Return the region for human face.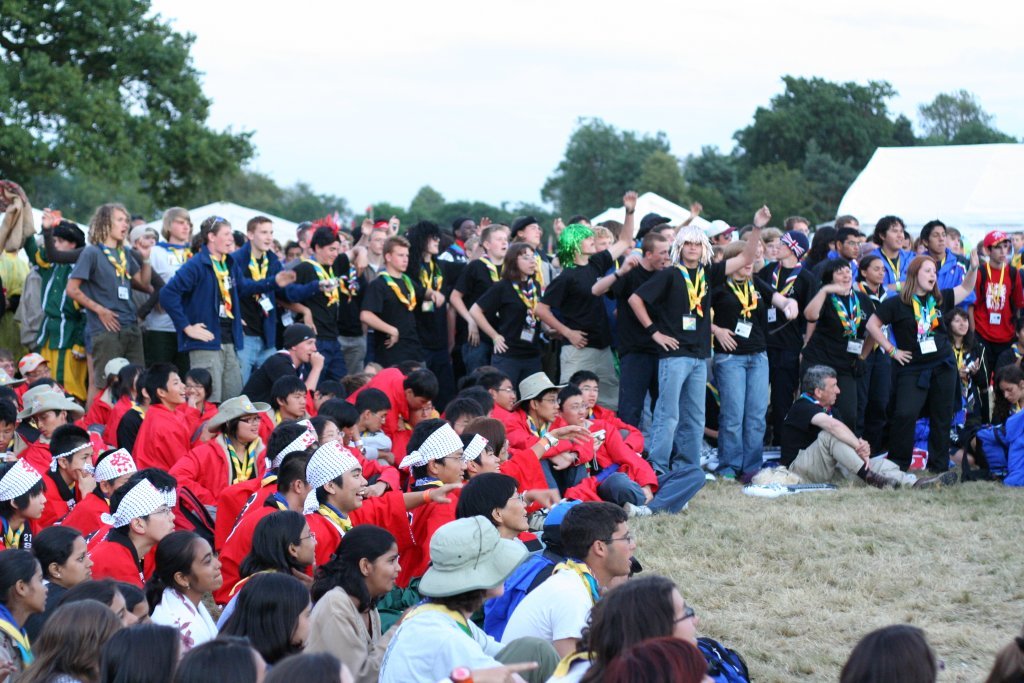
bbox=[491, 229, 511, 253].
